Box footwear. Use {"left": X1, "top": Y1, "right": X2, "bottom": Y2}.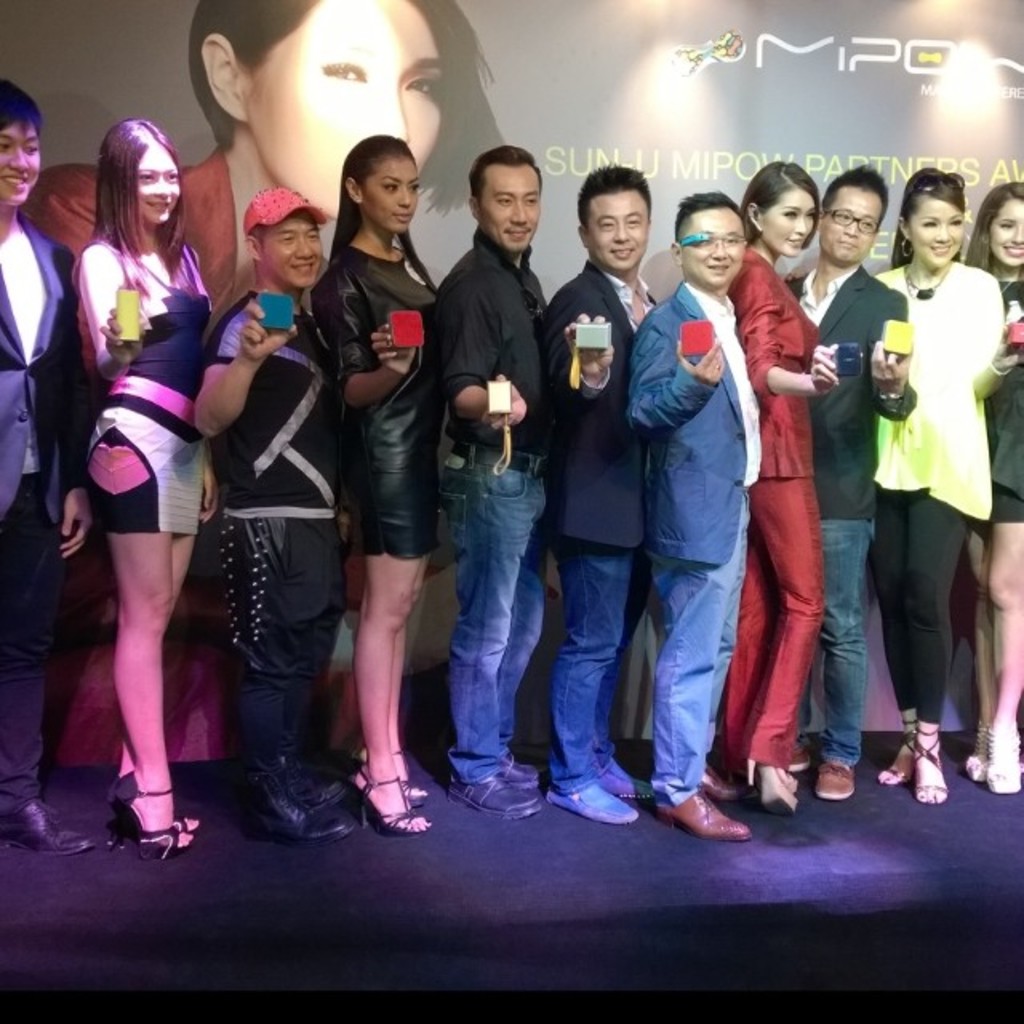
{"left": 115, "top": 763, "right": 205, "bottom": 834}.
